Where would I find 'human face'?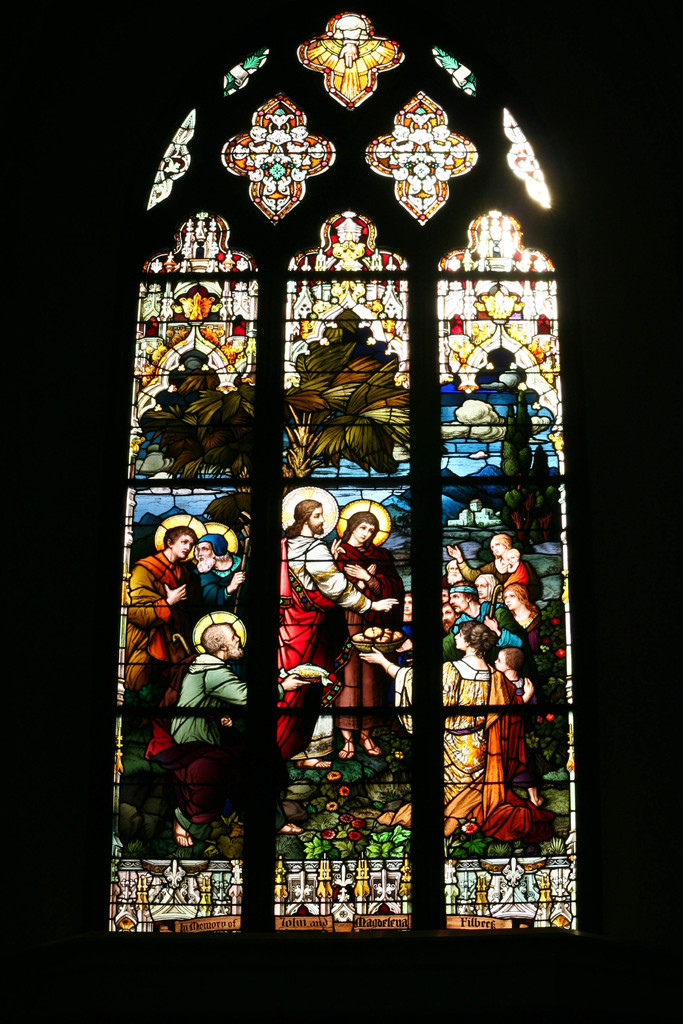
At l=228, t=627, r=246, b=655.
